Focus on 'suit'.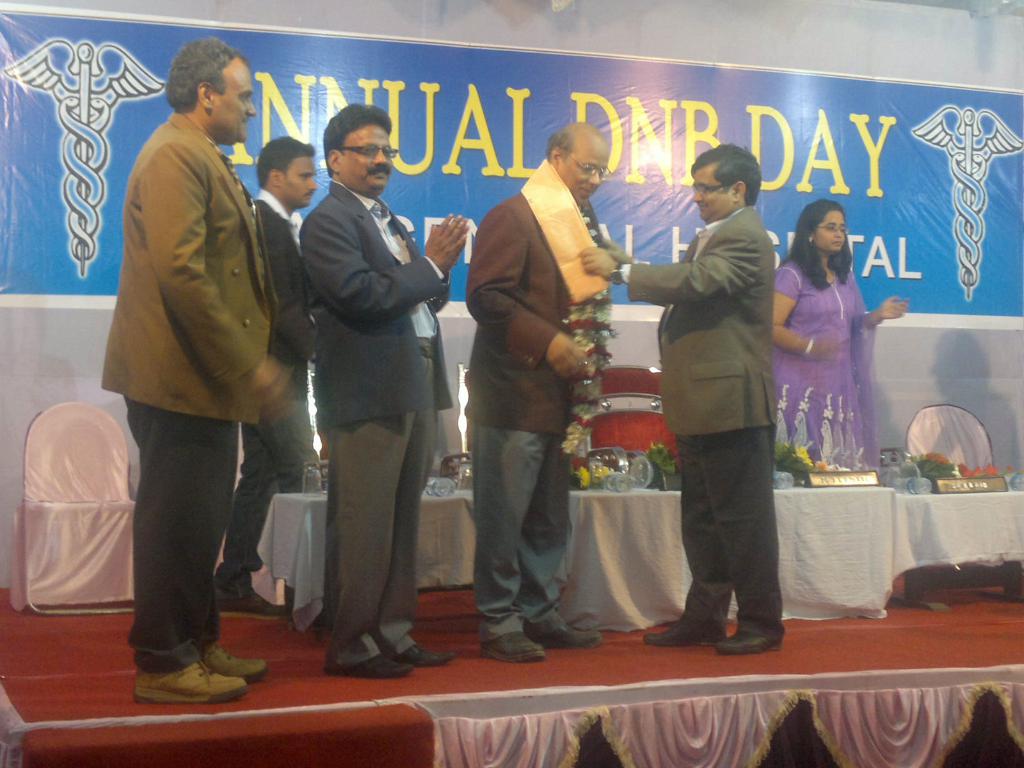
Focused at x1=619, y1=204, x2=792, y2=653.
